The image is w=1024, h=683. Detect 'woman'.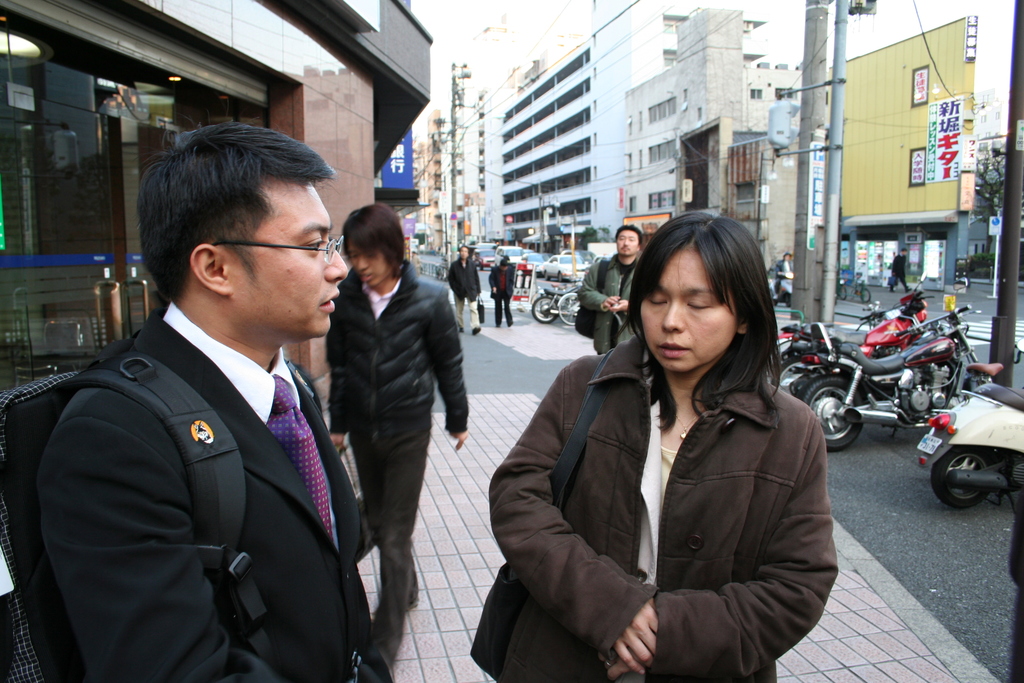
Detection: pyautogui.locateOnScreen(774, 252, 794, 273).
